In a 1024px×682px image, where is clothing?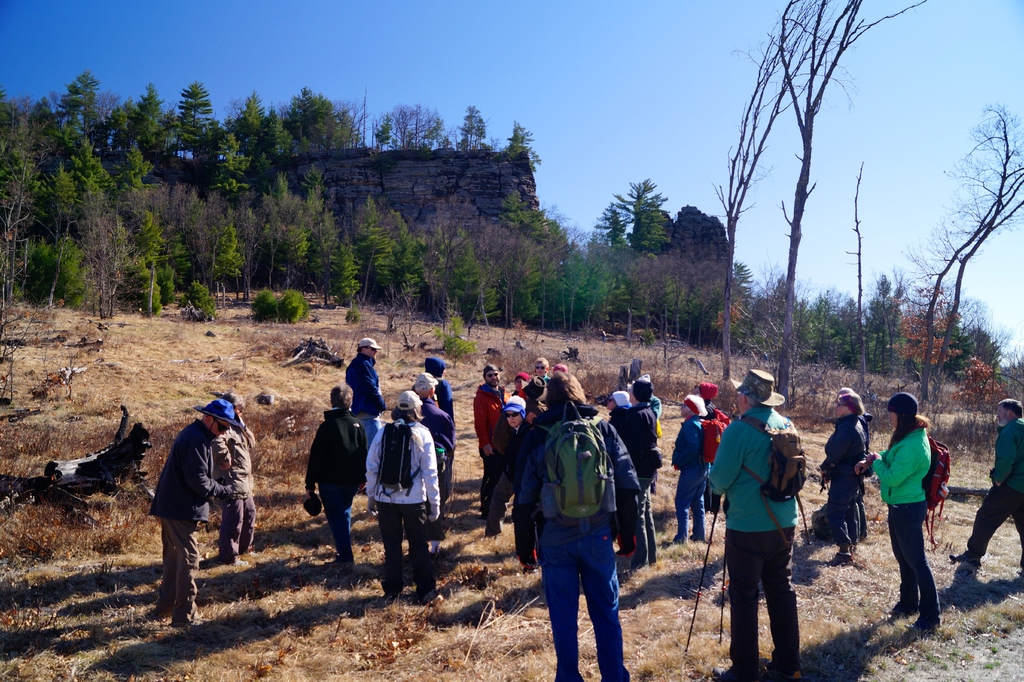
<box>873,425,942,621</box>.
